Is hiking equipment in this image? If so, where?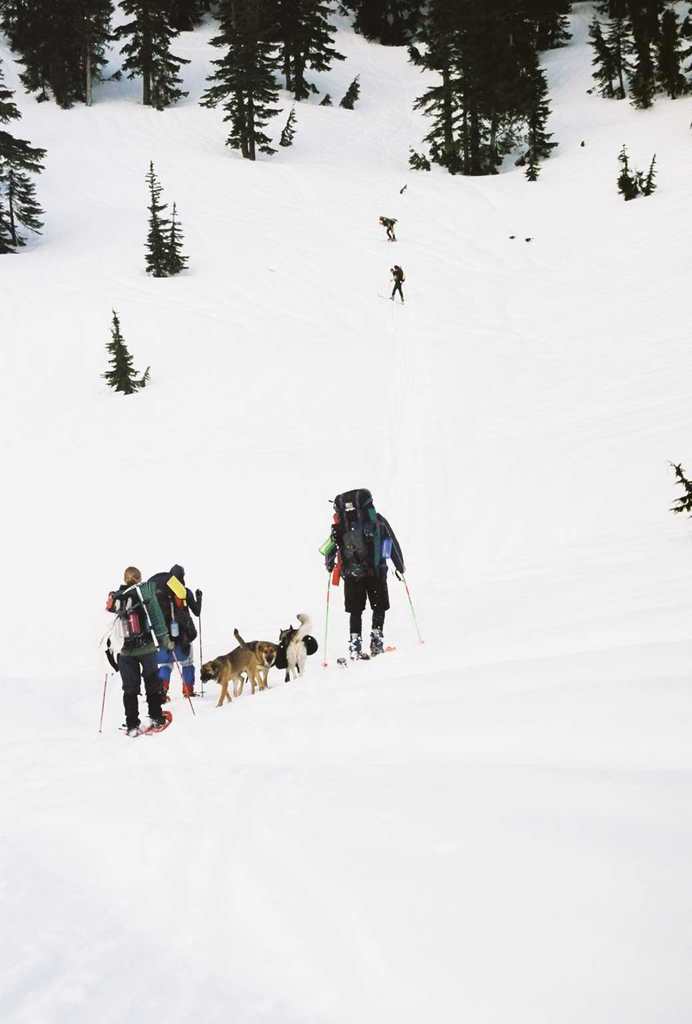
Yes, at detection(399, 573, 424, 643).
